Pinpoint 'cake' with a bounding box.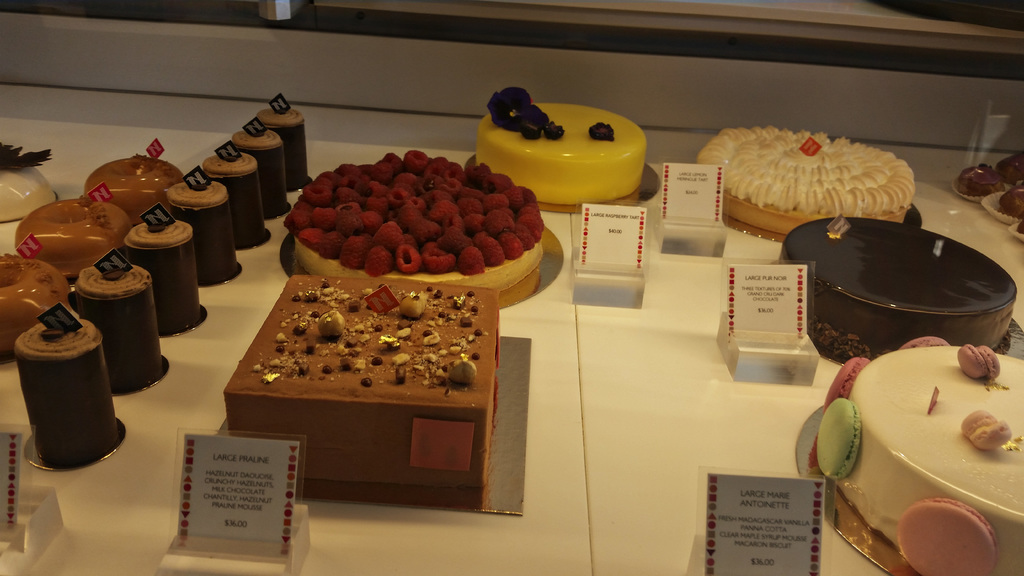
l=808, t=335, r=1023, b=575.
